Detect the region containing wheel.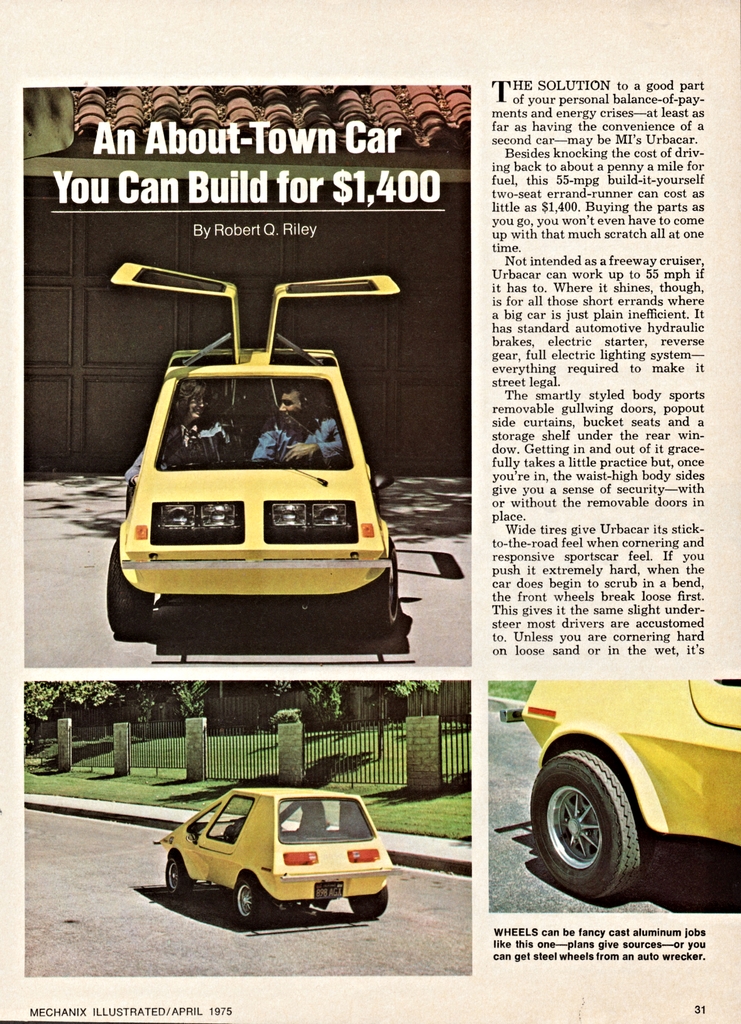
x1=539, y1=740, x2=670, y2=896.
